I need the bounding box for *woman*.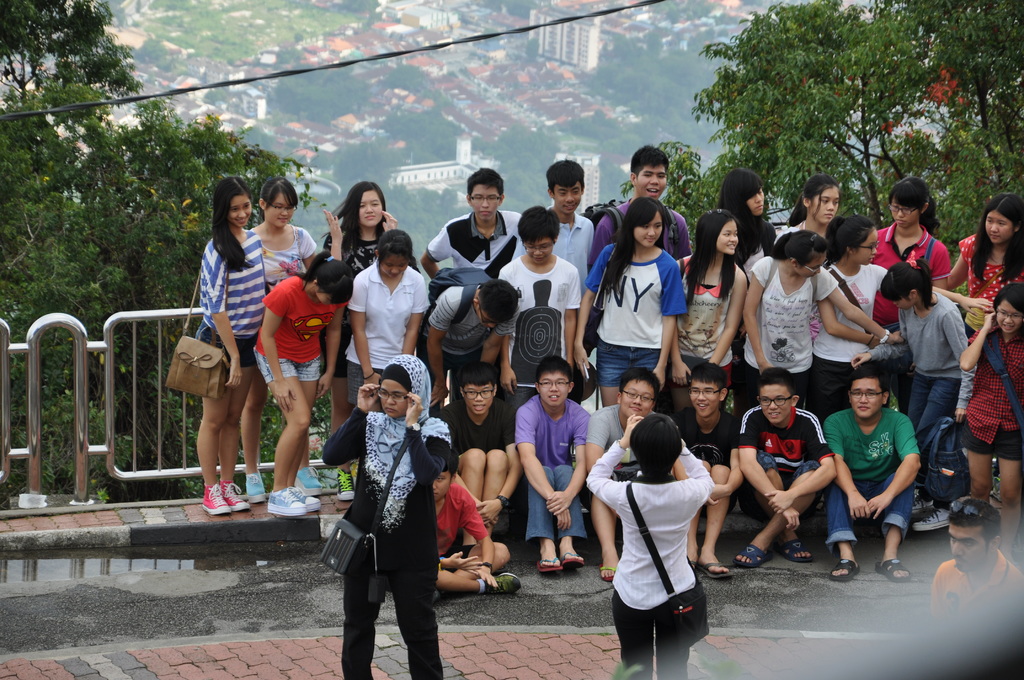
Here it is: bbox=(321, 181, 419, 434).
